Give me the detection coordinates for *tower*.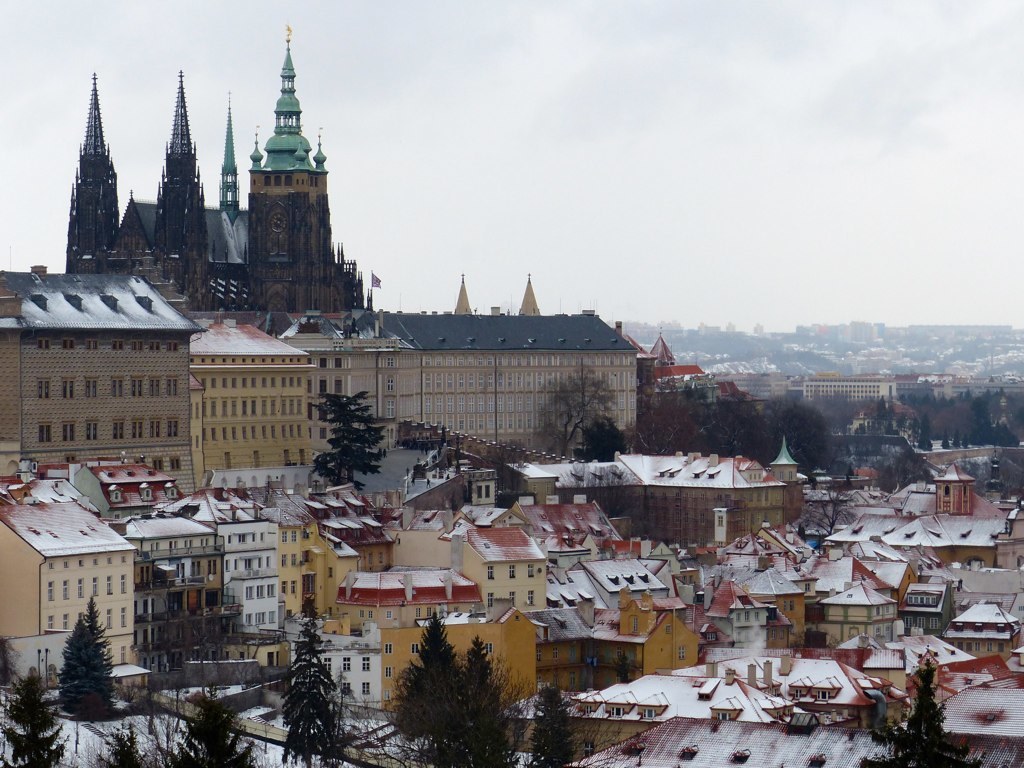
box=[222, 101, 244, 216].
